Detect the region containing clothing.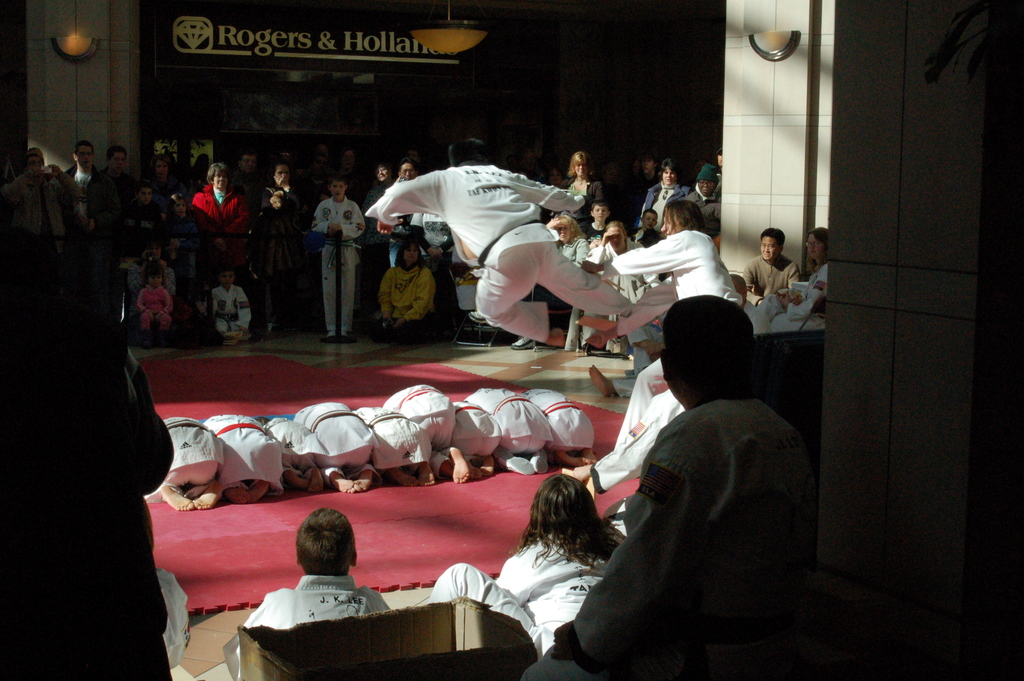
x1=0 y1=168 x2=76 y2=247.
